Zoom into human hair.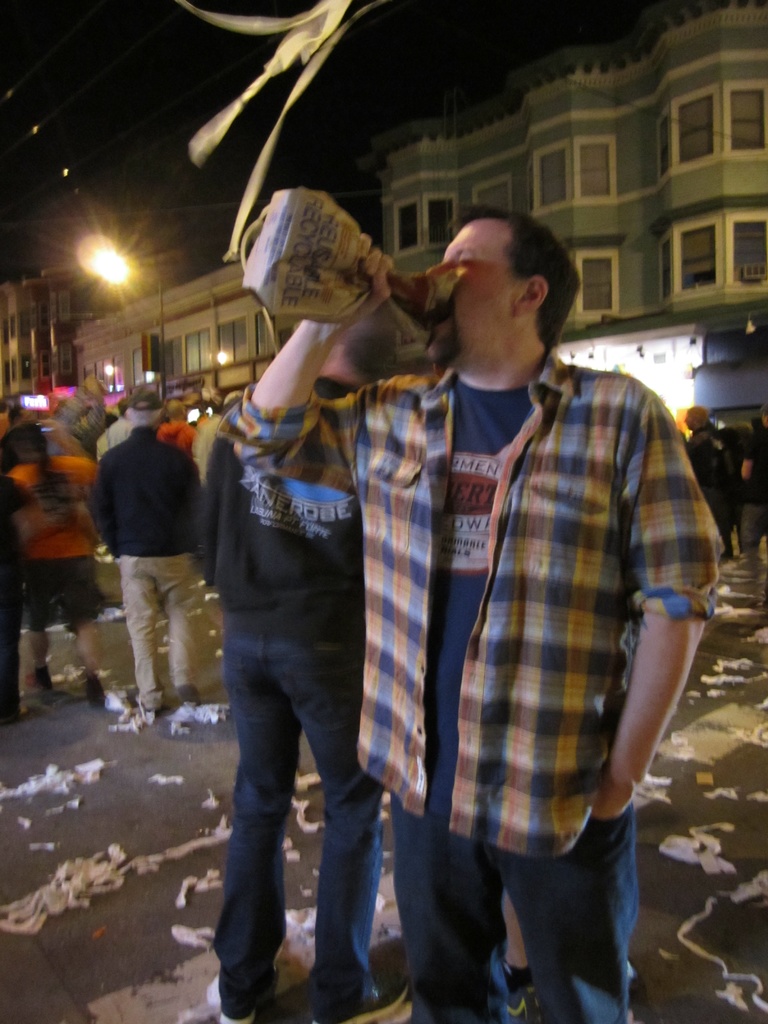
Zoom target: locate(339, 307, 398, 378).
